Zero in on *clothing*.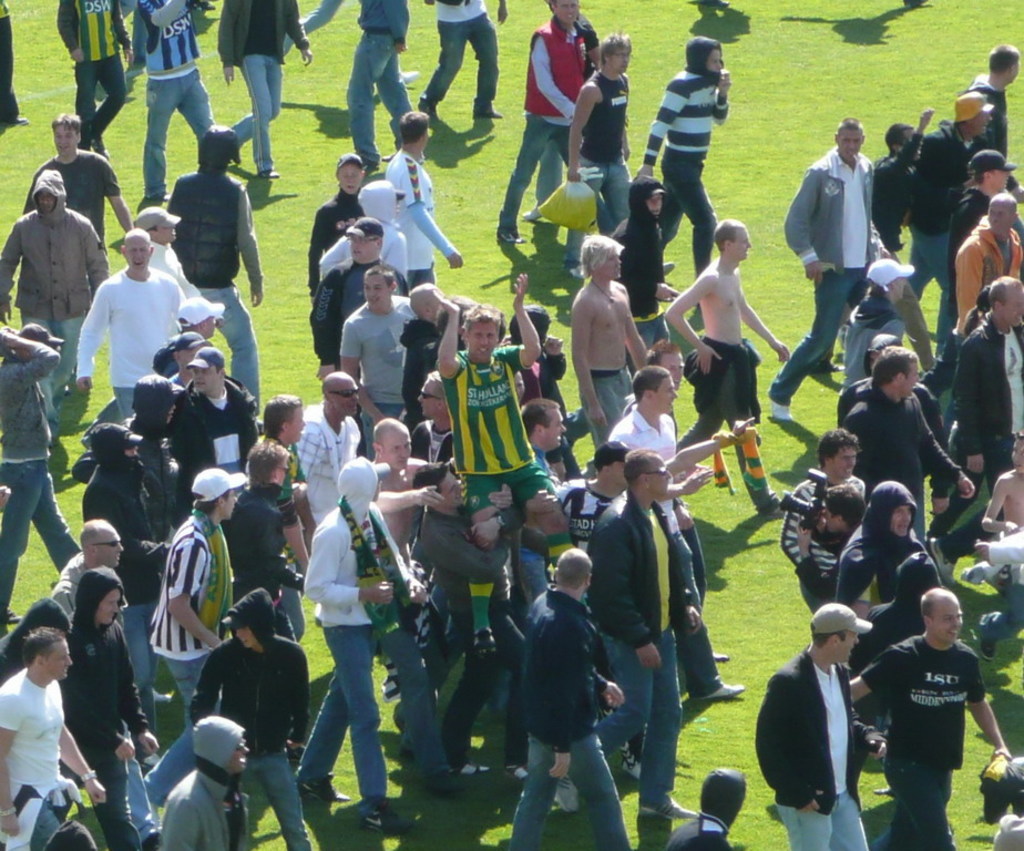
Zeroed in: 750:644:861:850.
